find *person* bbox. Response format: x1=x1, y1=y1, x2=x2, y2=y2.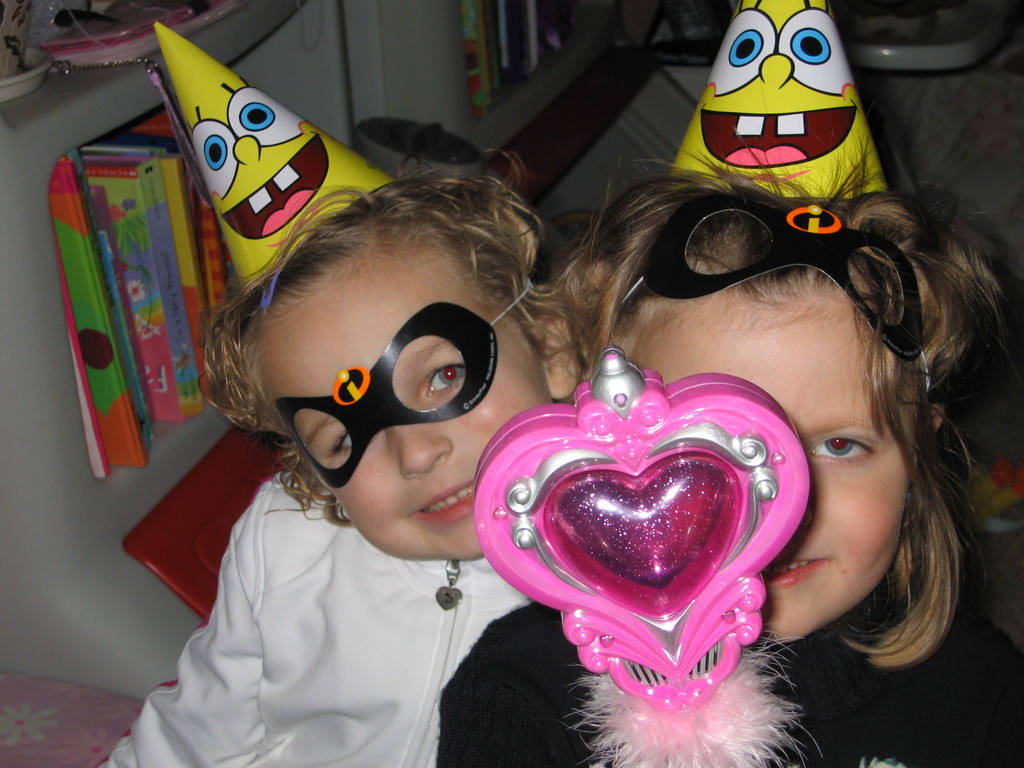
x1=435, y1=122, x2=1023, y2=767.
